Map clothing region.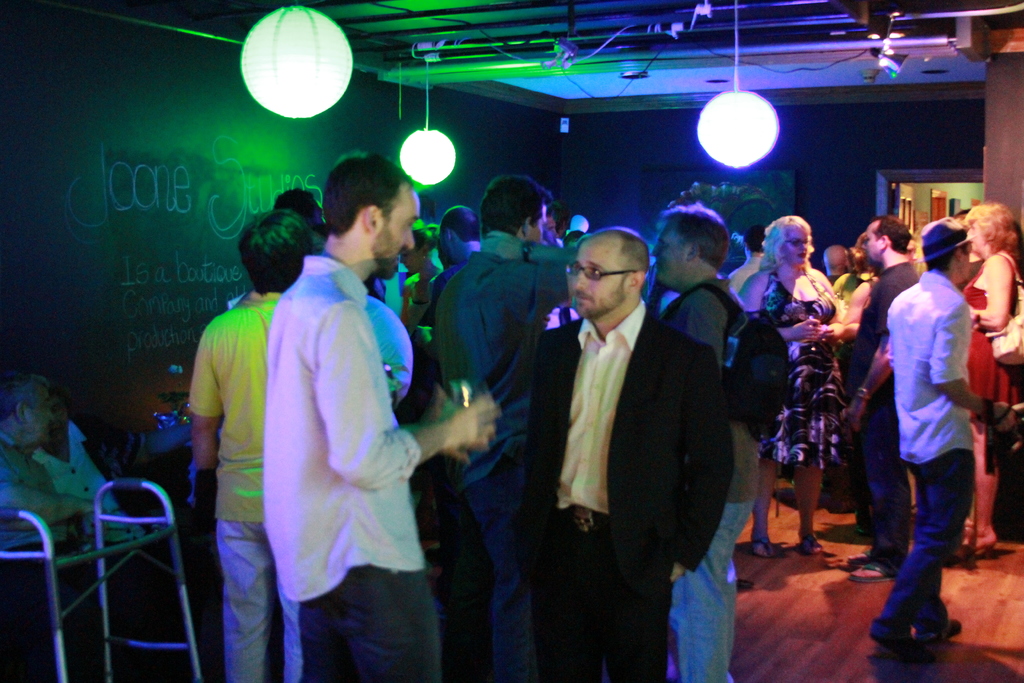
Mapped to (x1=29, y1=415, x2=132, y2=522).
